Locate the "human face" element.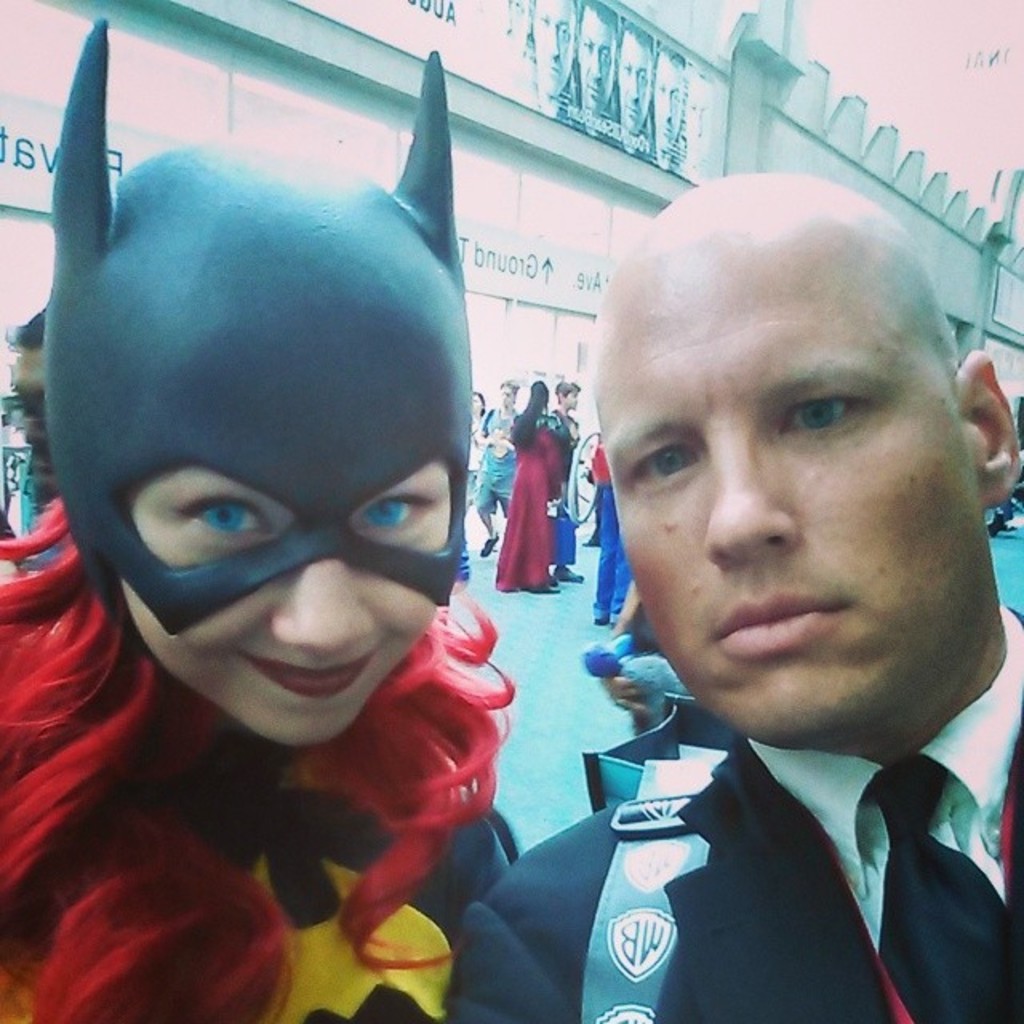
Element bbox: (123,464,446,747).
